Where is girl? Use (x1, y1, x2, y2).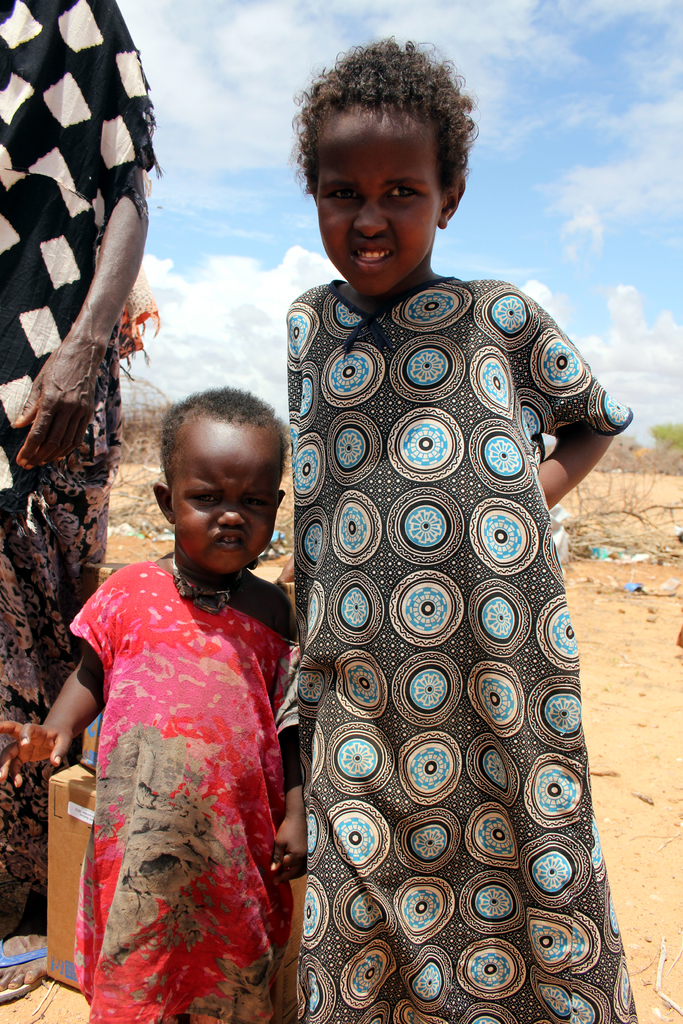
(0, 394, 303, 1015).
